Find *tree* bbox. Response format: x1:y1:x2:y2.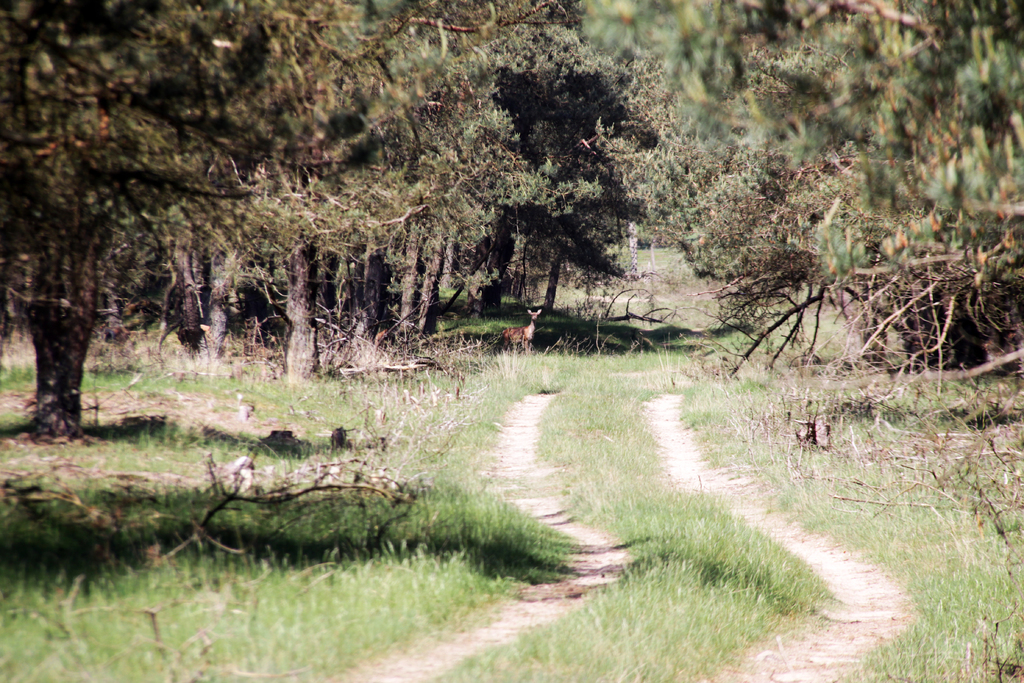
323:0:588:349.
